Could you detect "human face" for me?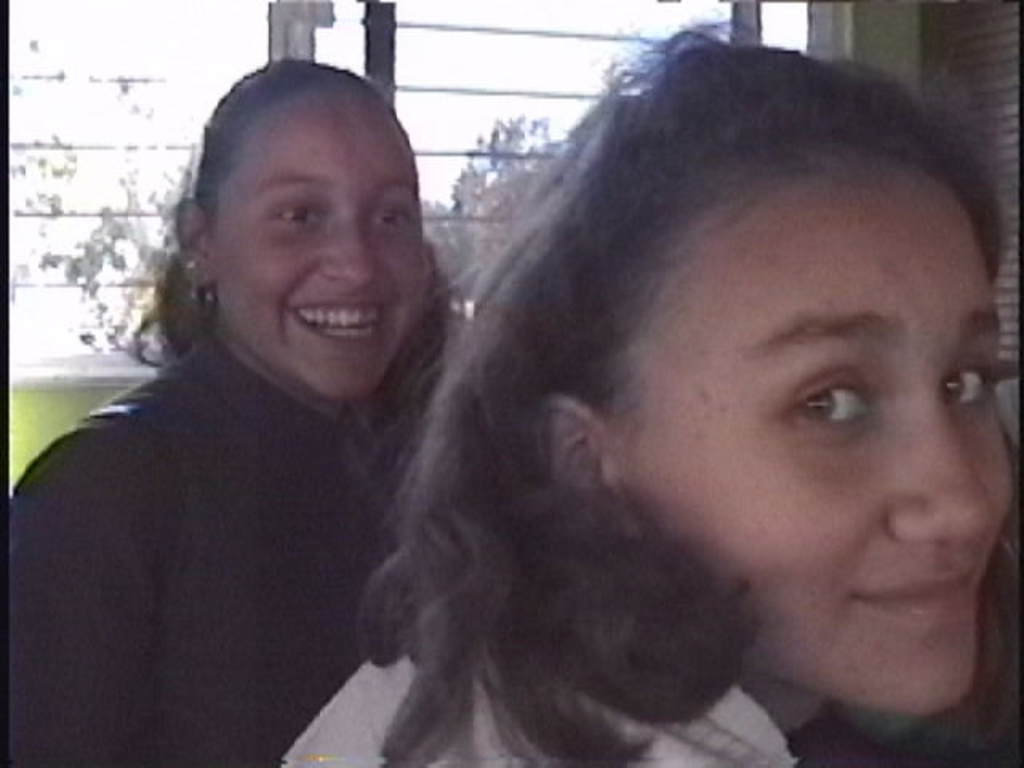
Detection result: left=221, top=112, right=426, bottom=402.
